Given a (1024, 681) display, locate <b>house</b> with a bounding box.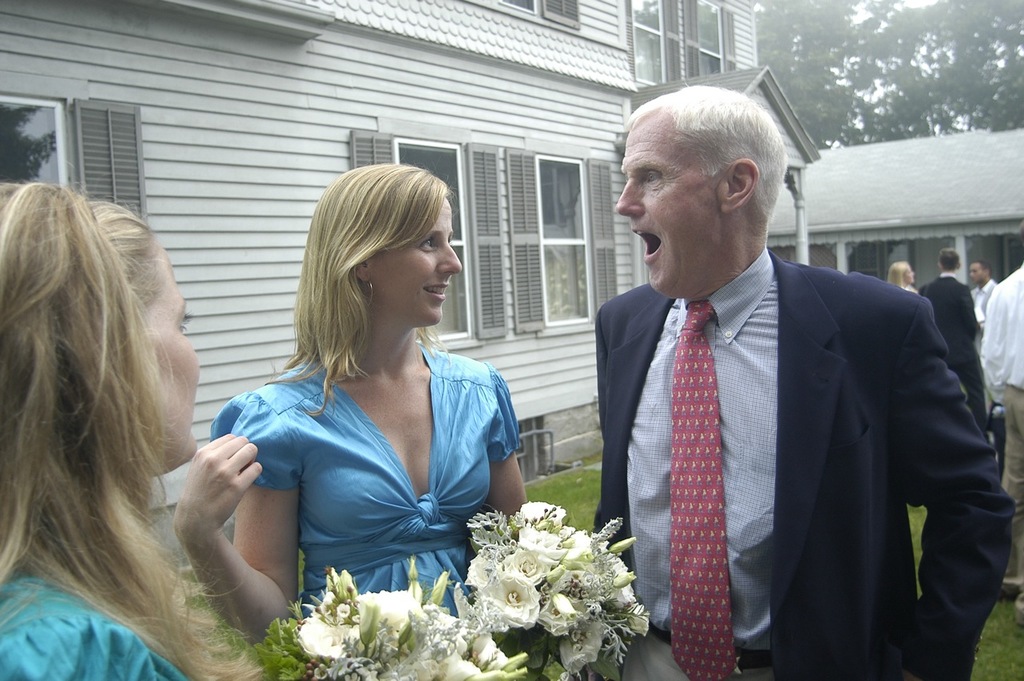
Located: x1=0, y1=3, x2=1023, y2=577.
